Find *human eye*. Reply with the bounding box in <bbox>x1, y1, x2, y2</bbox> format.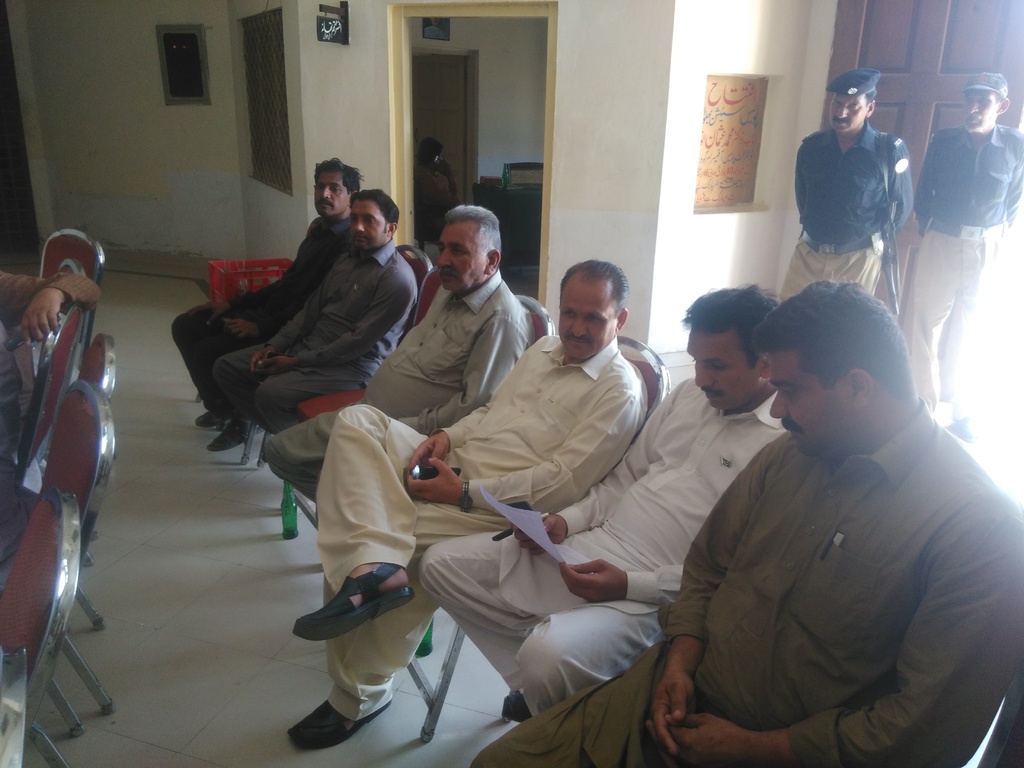
<bbox>852, 100, 861, 111</bbox>.
